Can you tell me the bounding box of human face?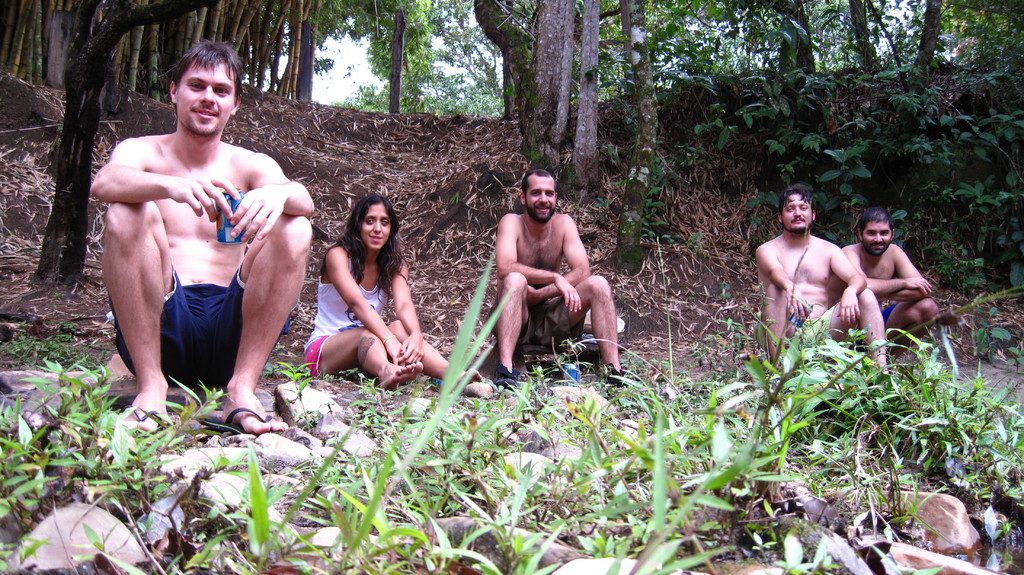
<bbox>359, 204, 392, 247</bbox>.
